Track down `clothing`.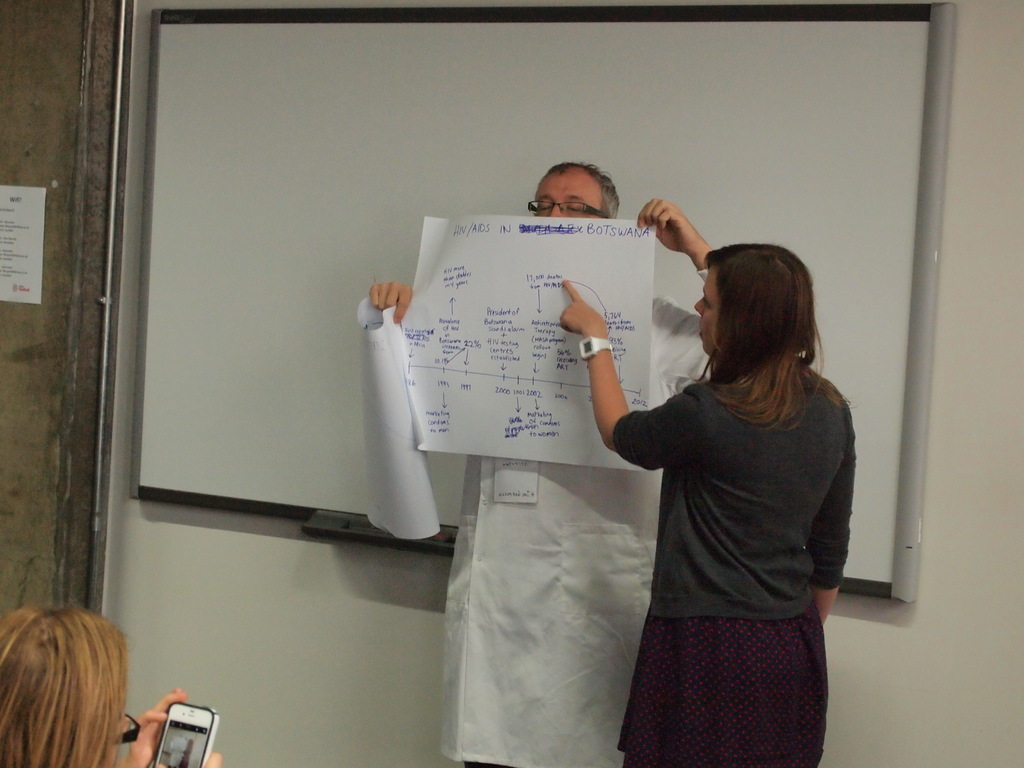
Tracked to bbox(446, 270, 708, 767).
